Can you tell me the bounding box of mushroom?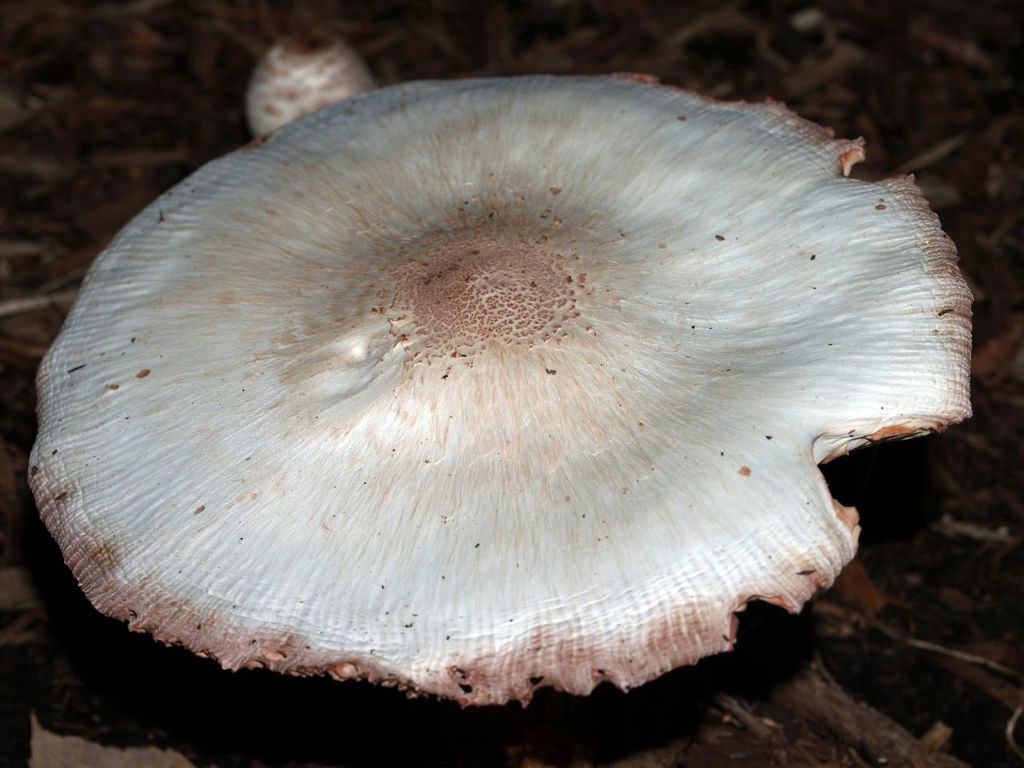
[left=0, top=78, right=978, bottom=719].
